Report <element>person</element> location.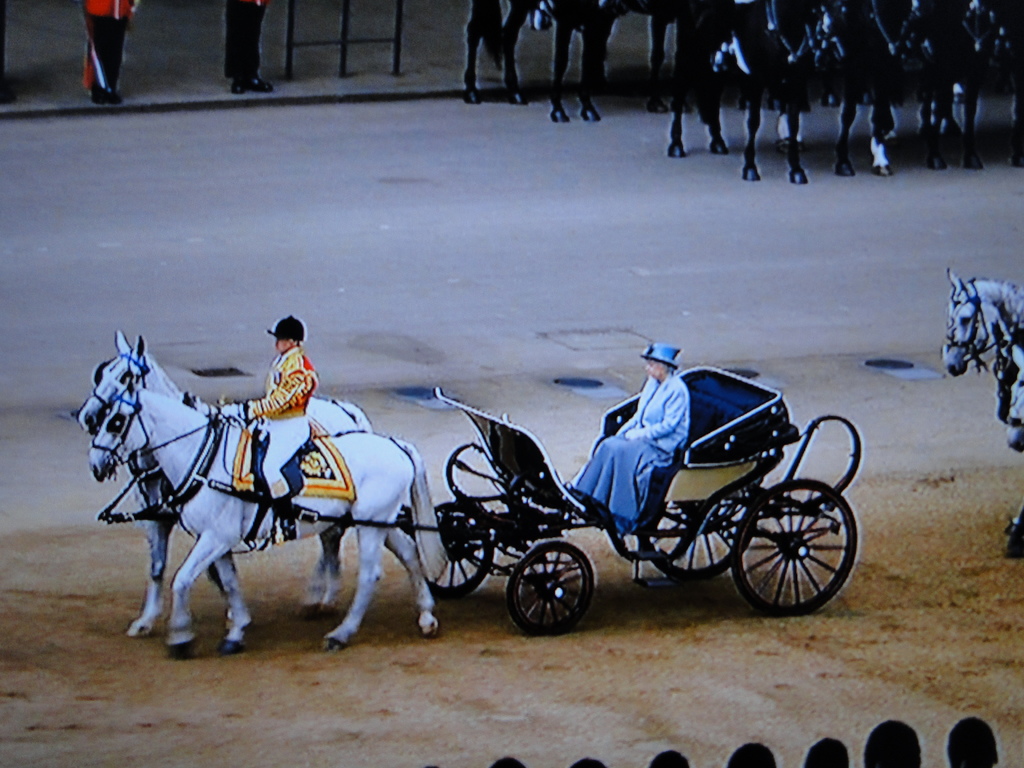
Report: 568, 342, 699, 552.
